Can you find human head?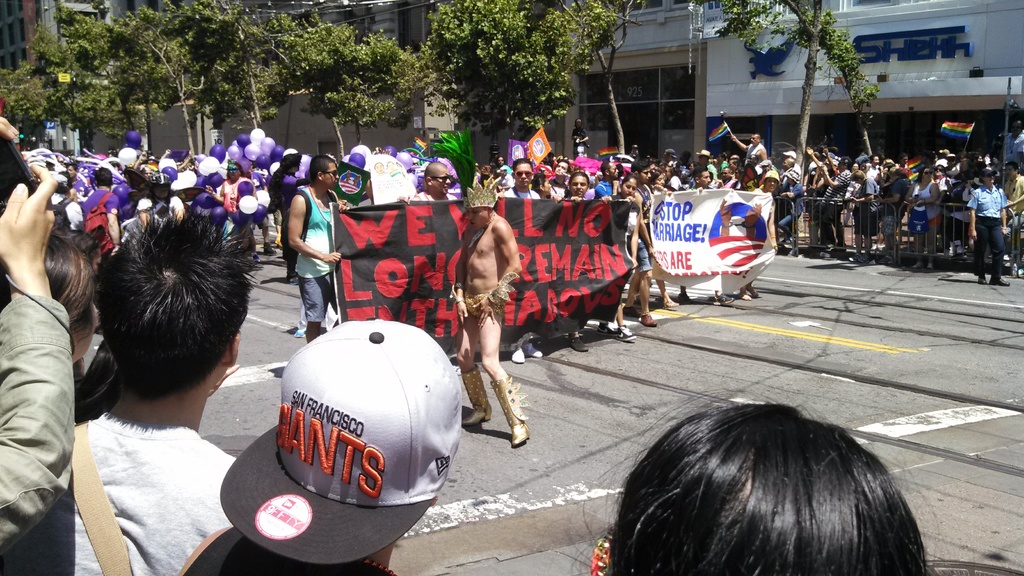
Yes, bounding box: (596,406,947,575).
